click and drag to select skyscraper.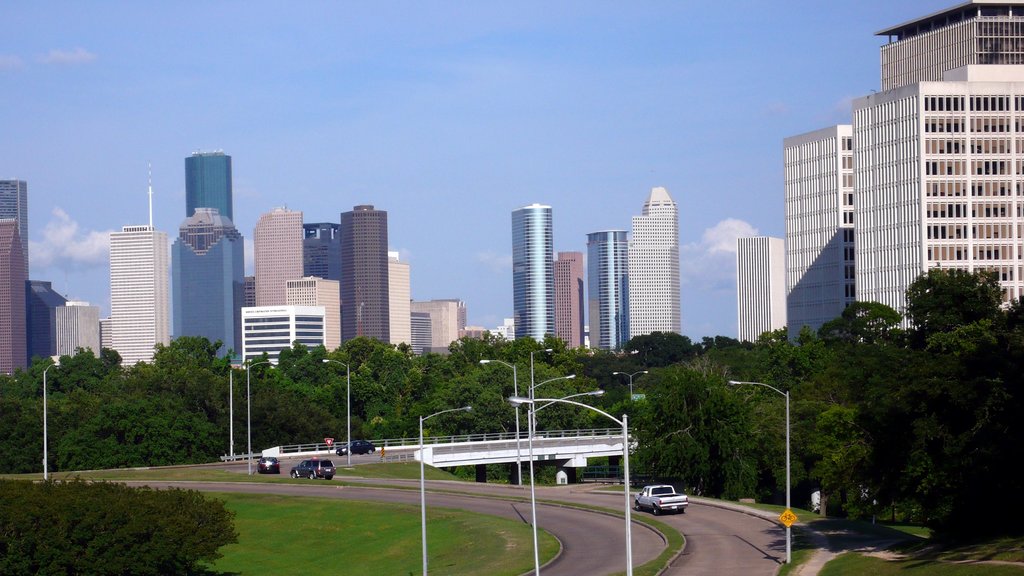
Selection: pyautogui.locateOnScreen(164, 198, 245, 369).
